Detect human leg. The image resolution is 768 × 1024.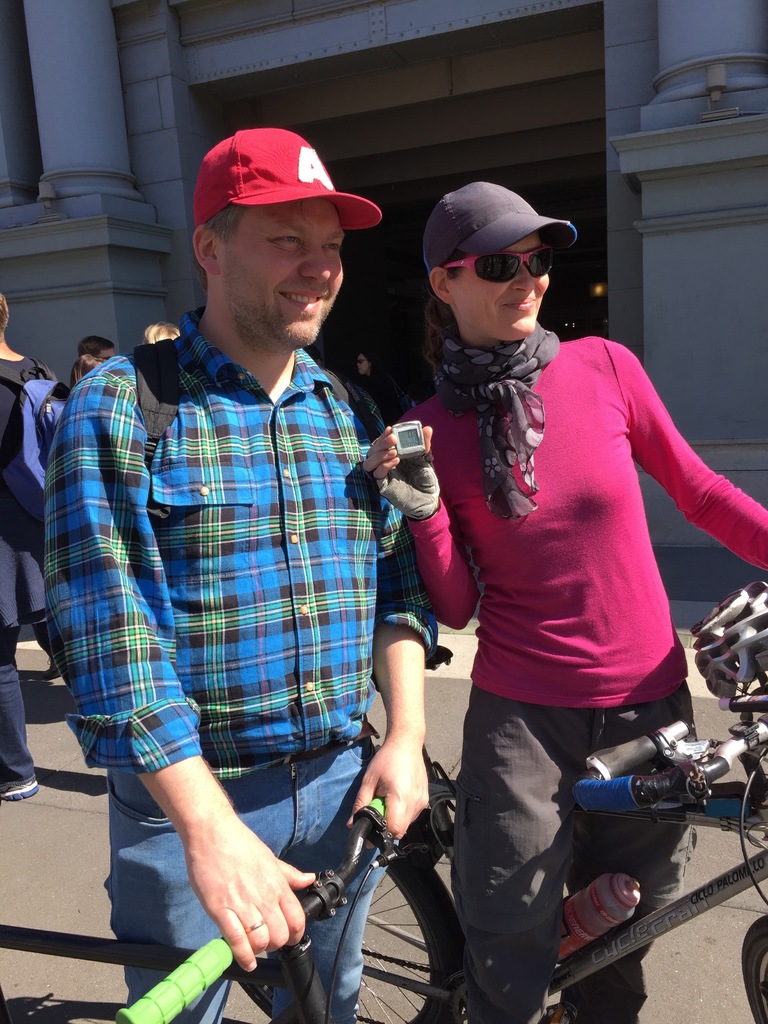
box(469, 636, 563, 1022).
